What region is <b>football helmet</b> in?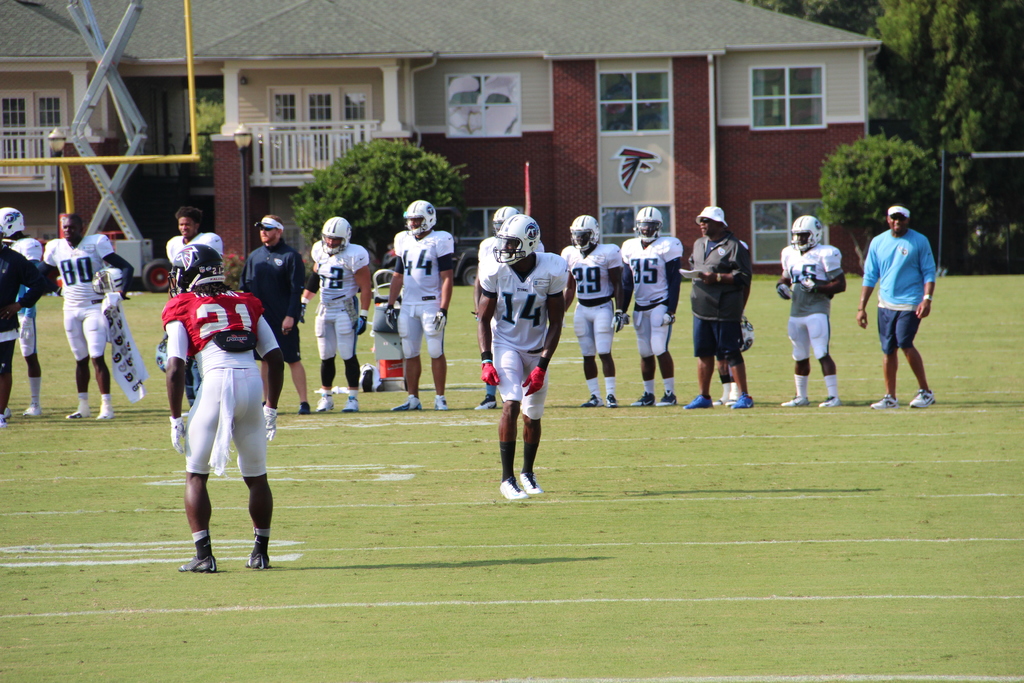
rect(94, 267, 122, 291).
